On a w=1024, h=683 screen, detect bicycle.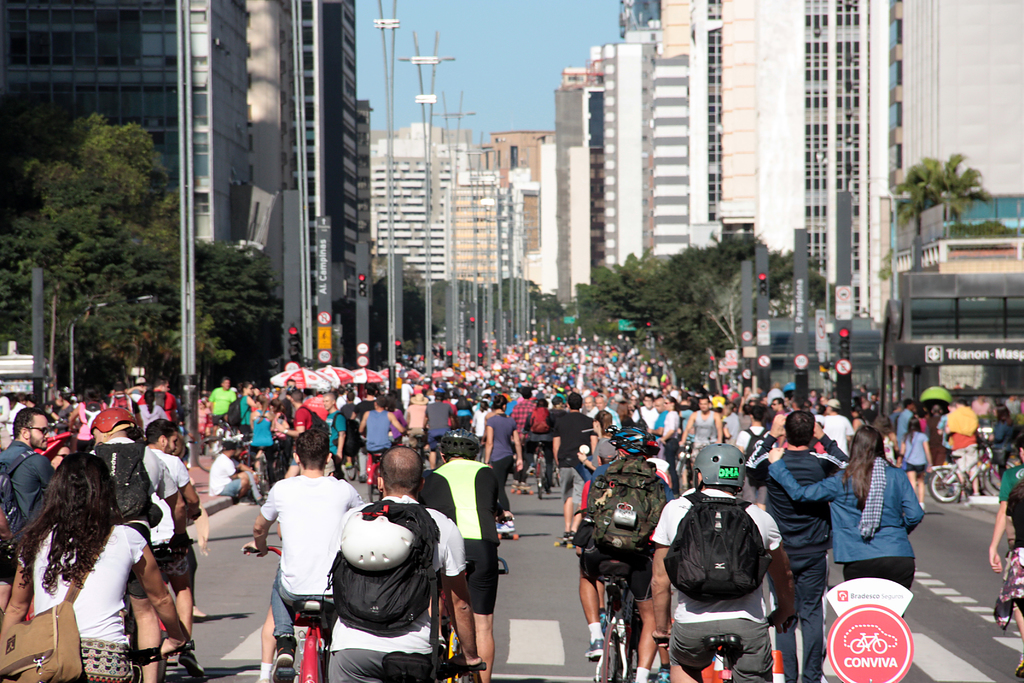
l=531, t=441, r=543, b=504.
